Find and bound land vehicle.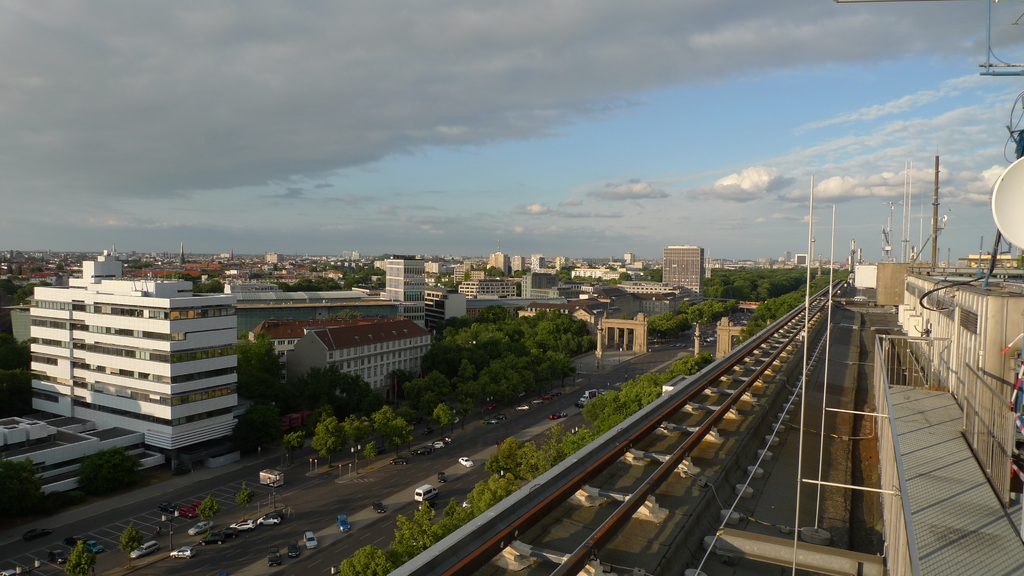
Bound: pyautogui.locateOnScreen(456, 455, 475, 470).
